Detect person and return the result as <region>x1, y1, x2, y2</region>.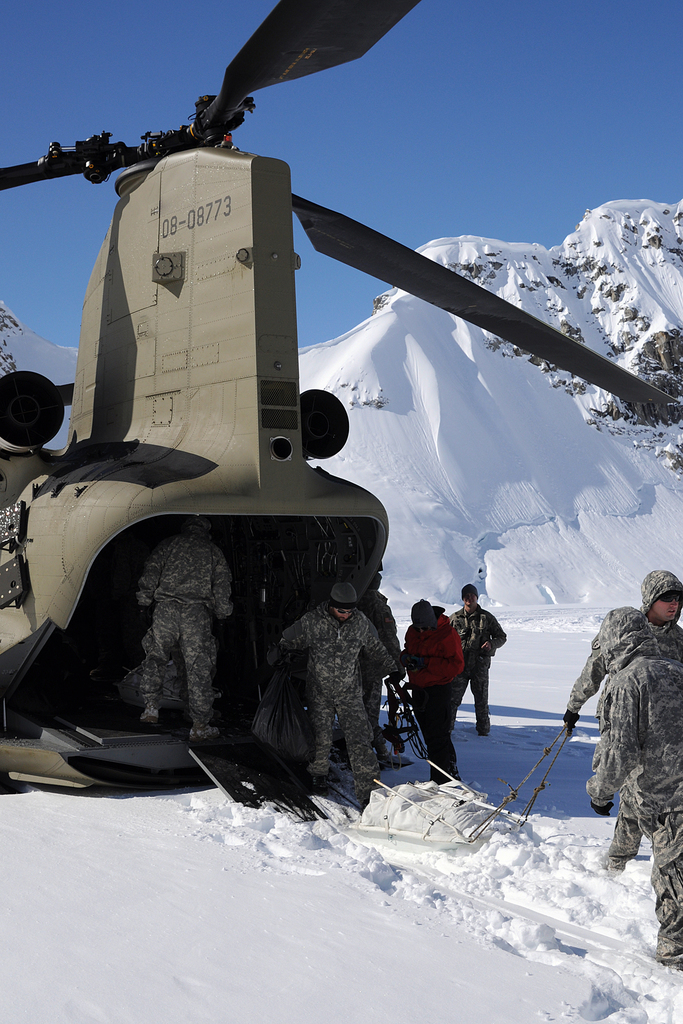
<region>556, 567, 679, 742</region>.
